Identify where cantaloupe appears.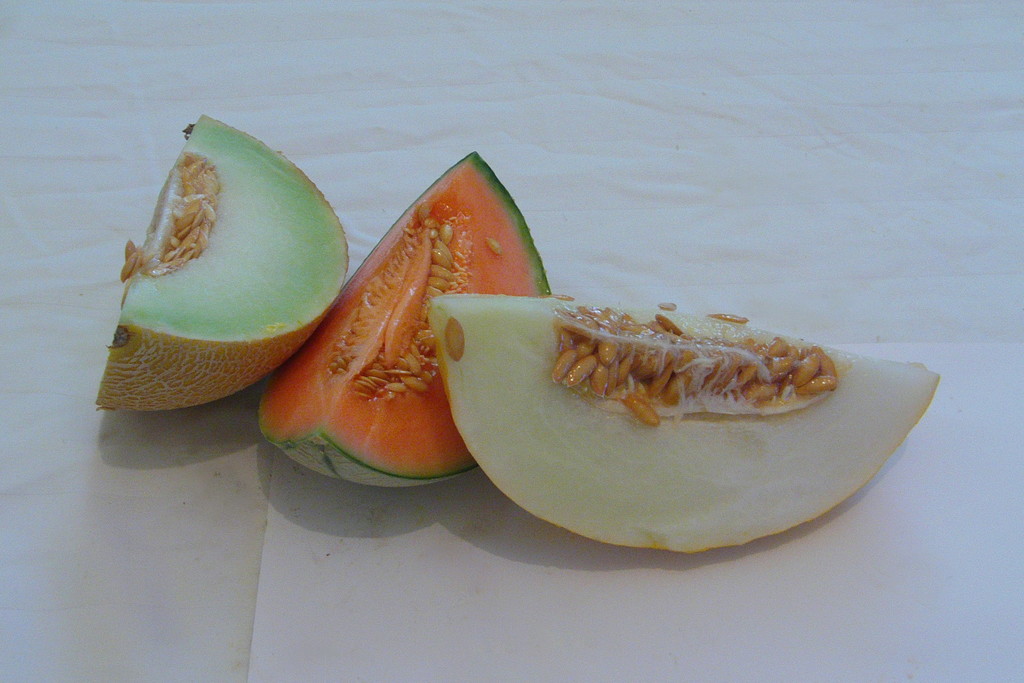
Appears at bbox(255, 149, 550, 489).
